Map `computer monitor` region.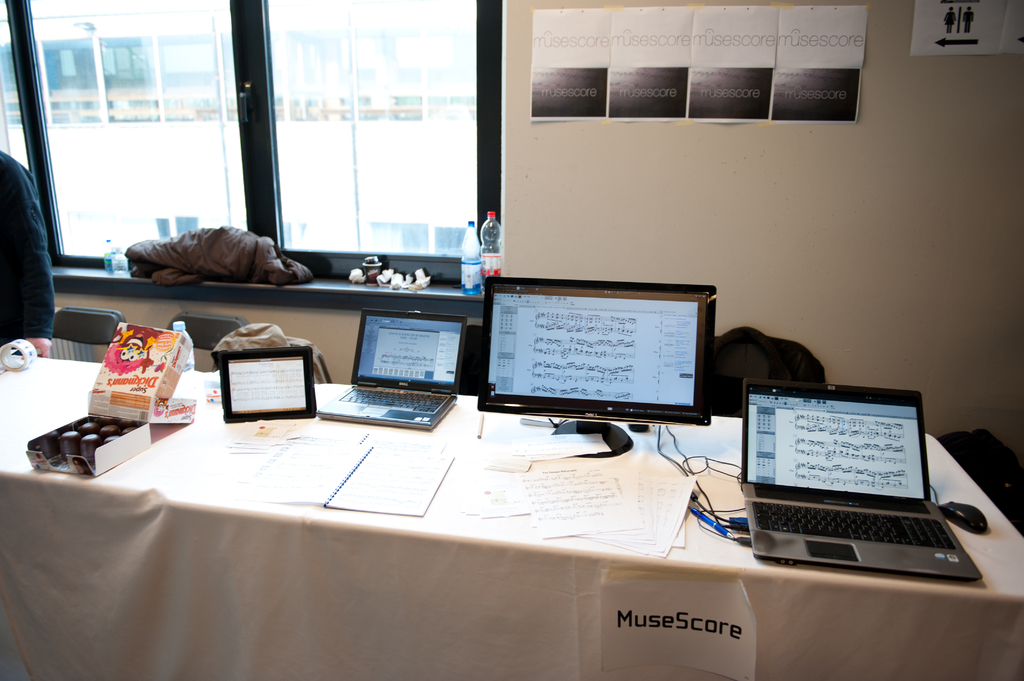
Mapped to (472,273,715,460).
